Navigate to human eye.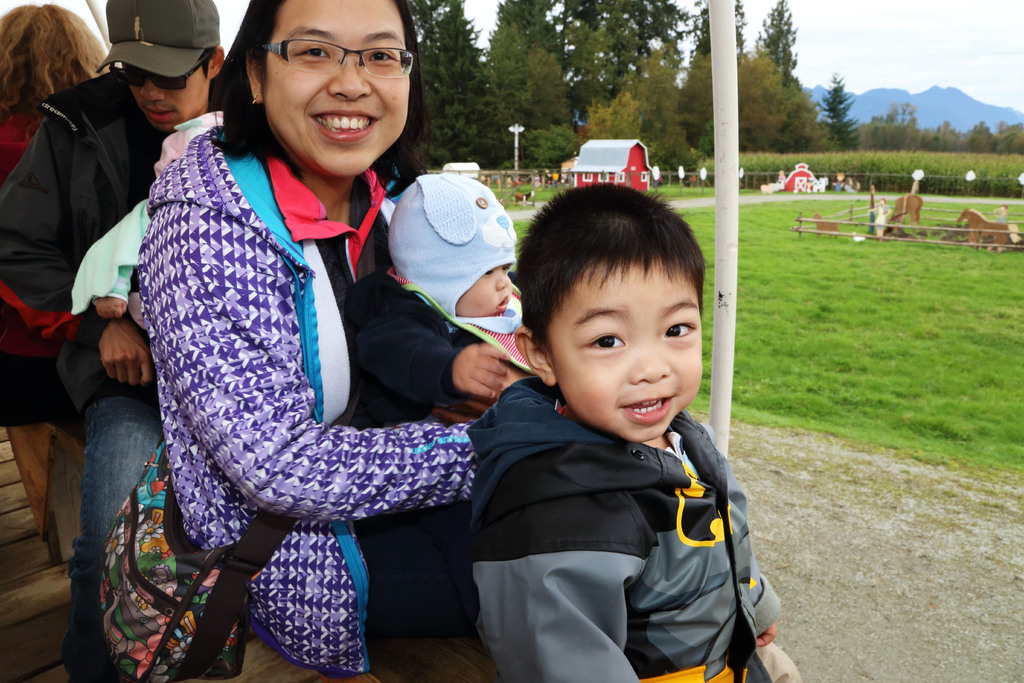
Navigation target: select_region(292, 42, 326, 65).
